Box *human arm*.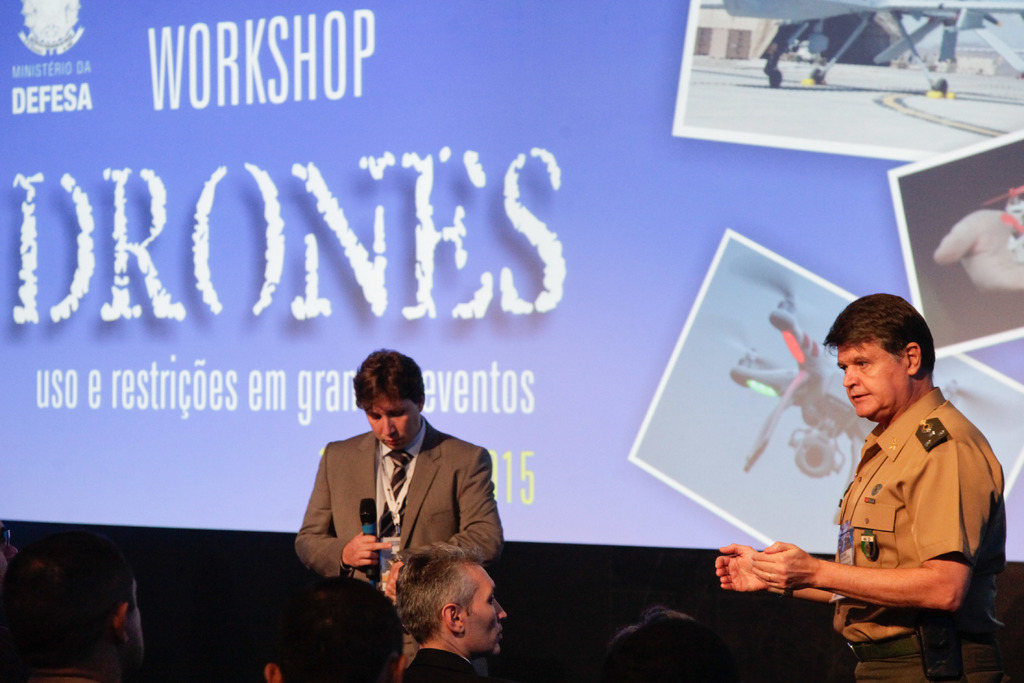
390, 440, 517, 597.
